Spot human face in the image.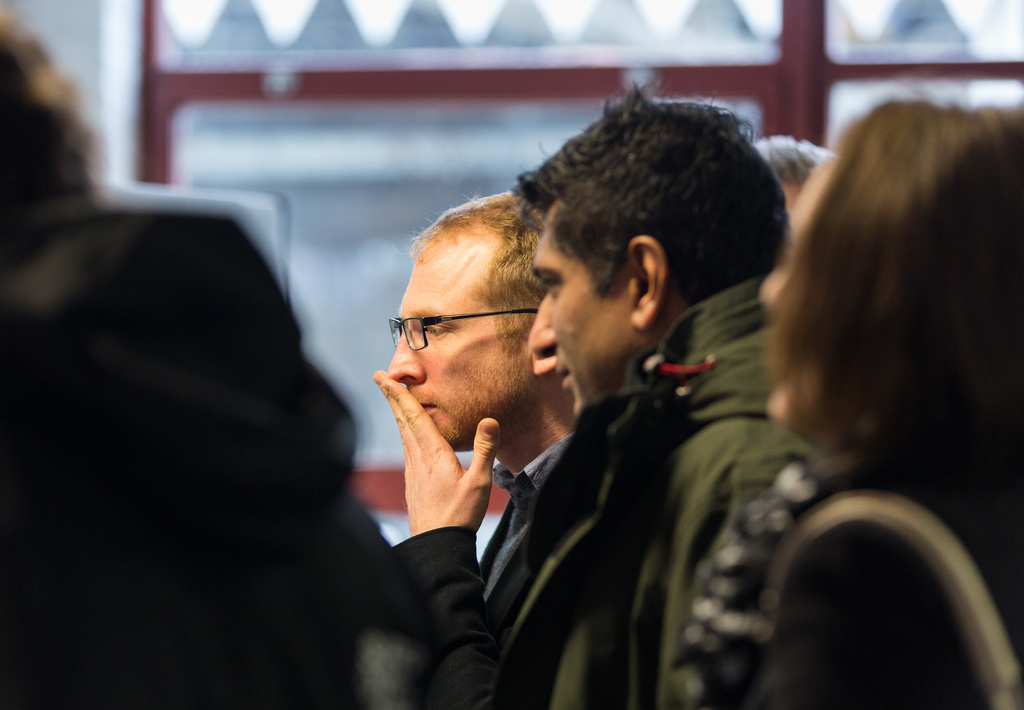
human face found at locate(385, 236, 534, 448).
